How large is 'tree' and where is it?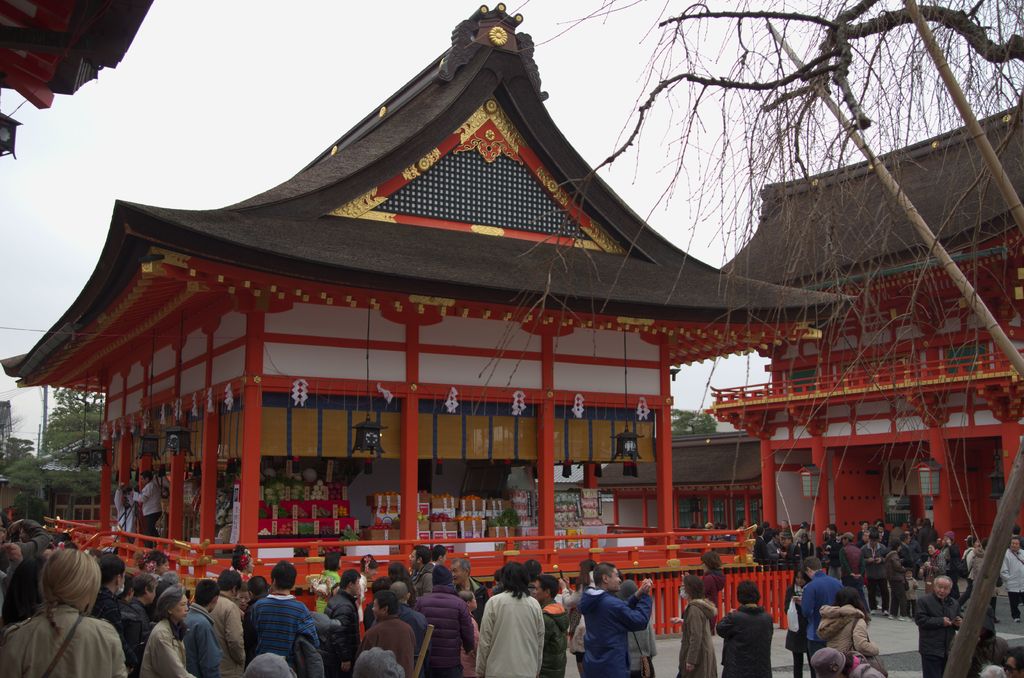
Bounding box: [532, 0, 1023, 554].
